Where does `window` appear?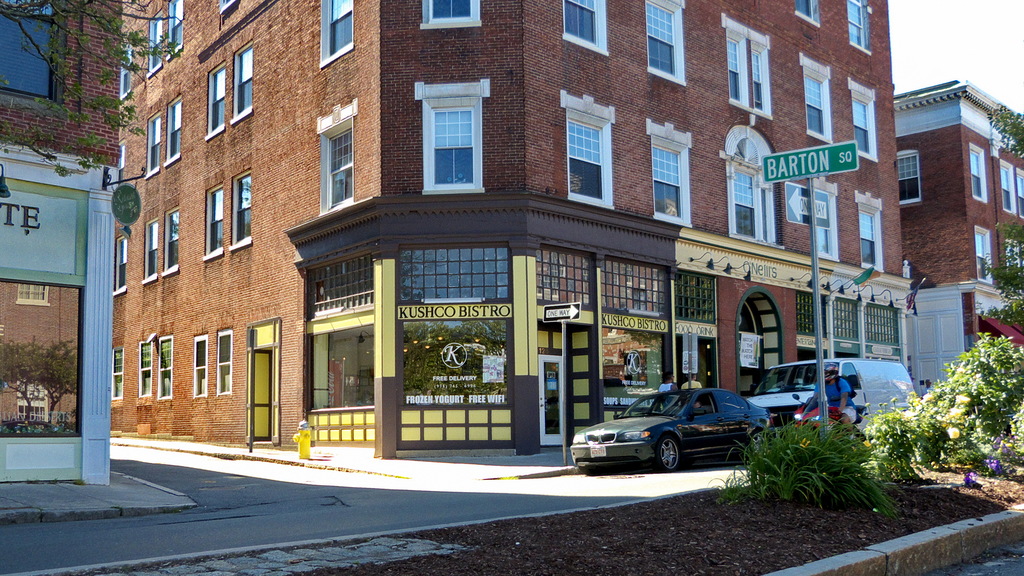
Appears at 850:92:872:156.
